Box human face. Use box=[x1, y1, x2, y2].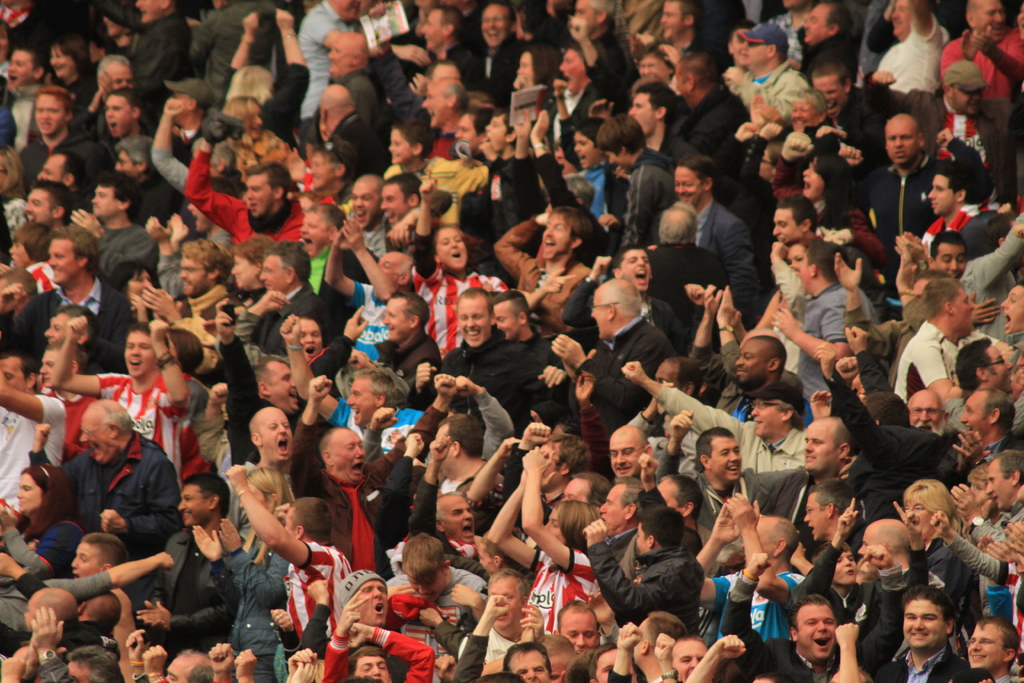
box=[737, 37, 766, 66].
